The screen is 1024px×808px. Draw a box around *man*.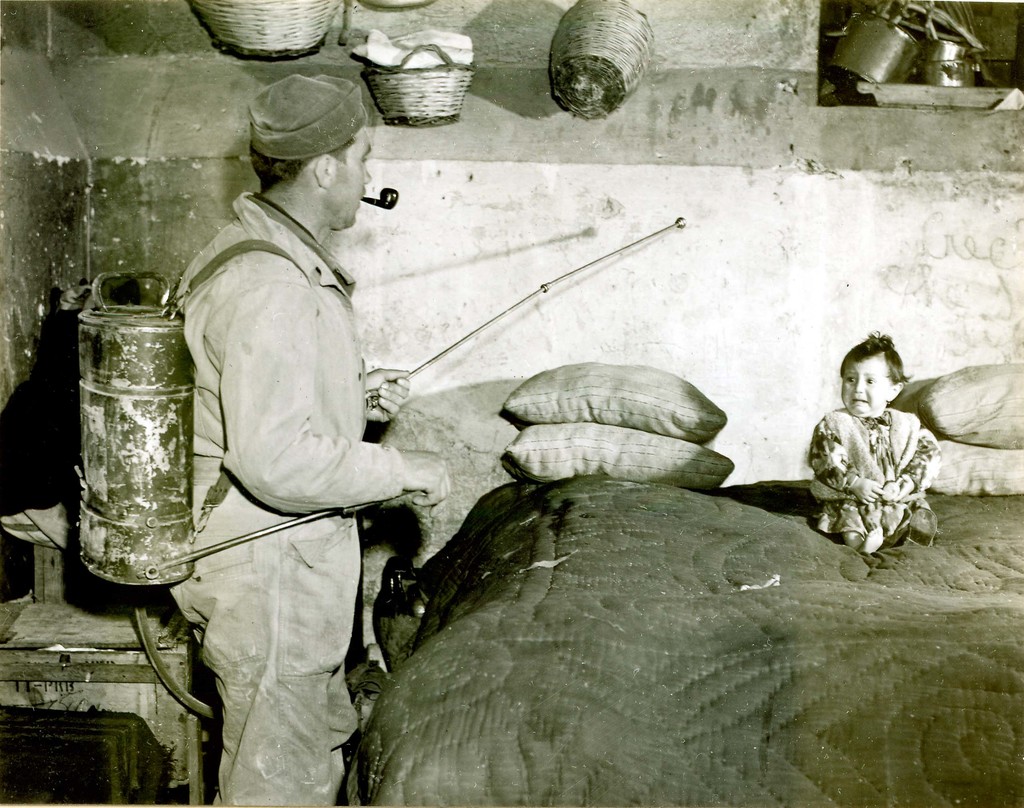
157 67 434 798.
